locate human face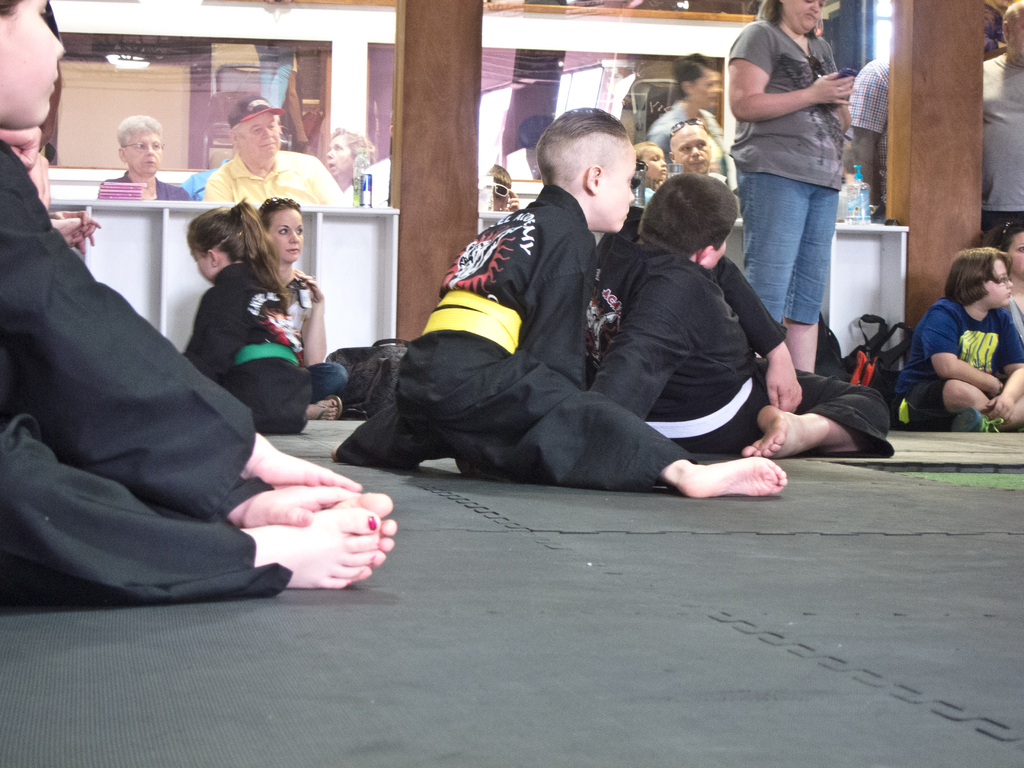
crop(1012, 230, 1023, 276)
